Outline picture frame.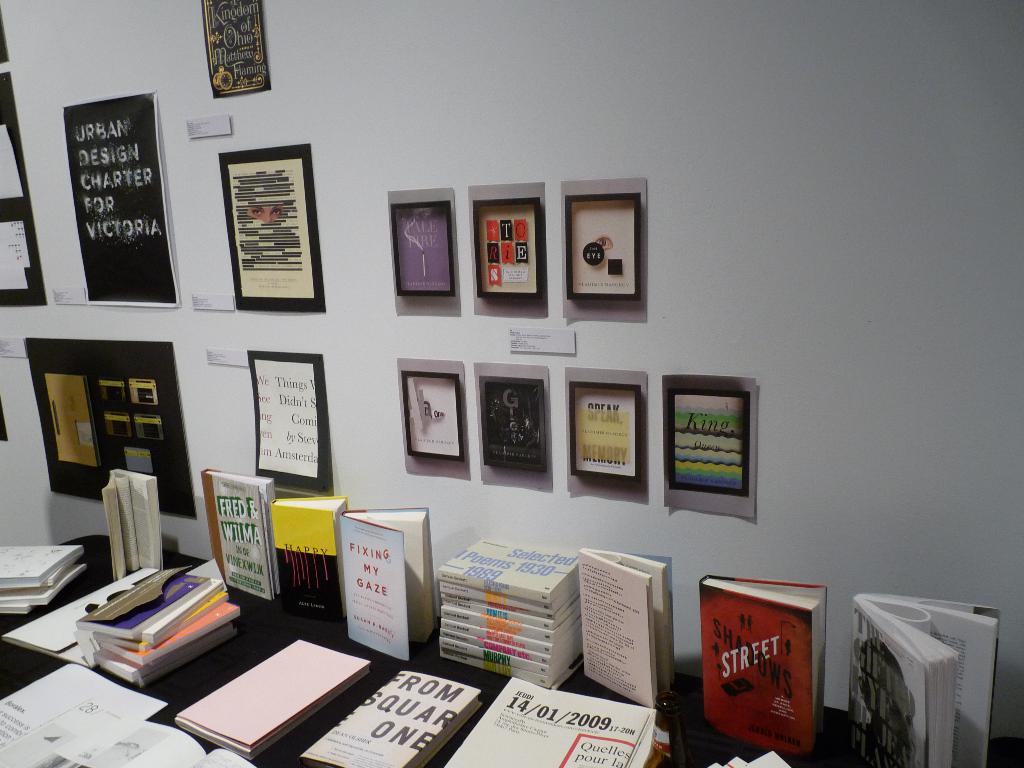
Outline: BBox(563, 187, 646, 301).
